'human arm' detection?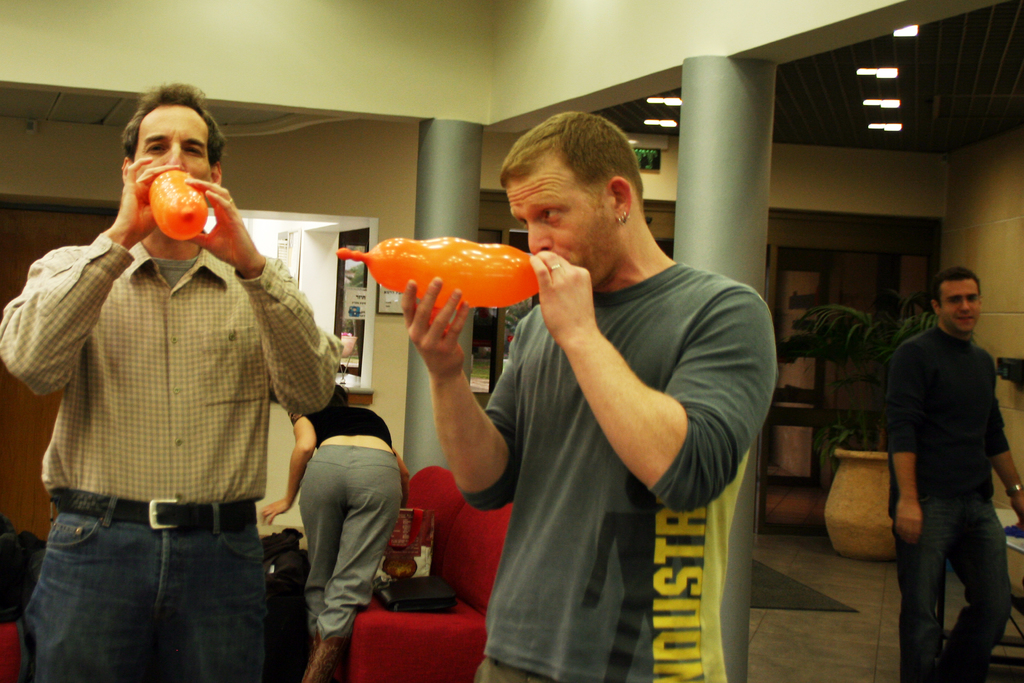
bbox(884, 346, 922, 552)
